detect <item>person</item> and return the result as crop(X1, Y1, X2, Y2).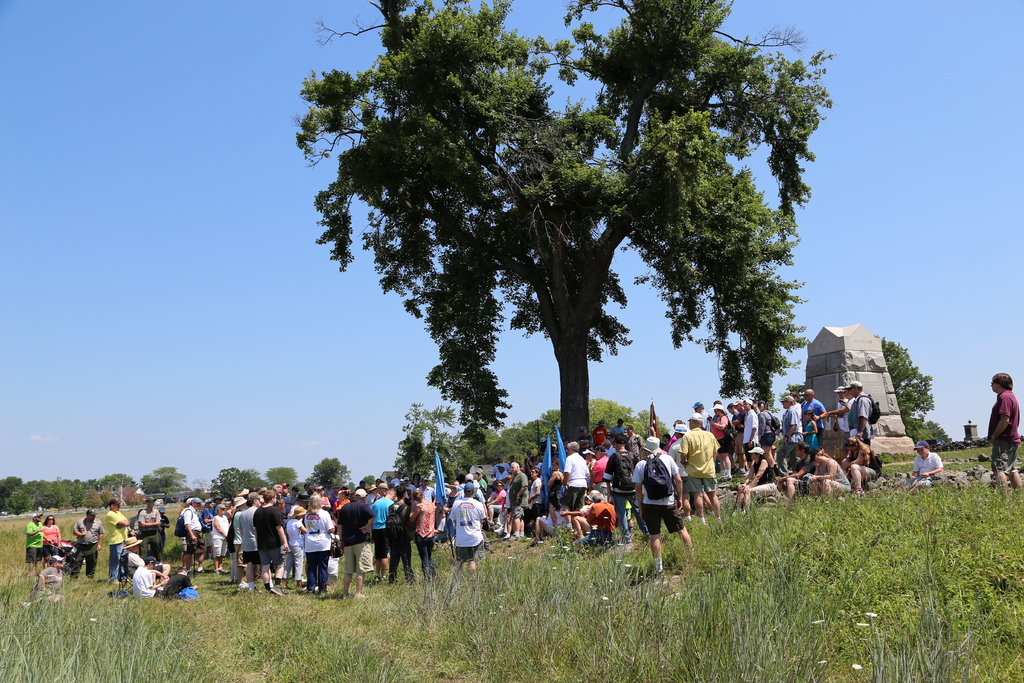
crop(292, 509, 310, 583).
